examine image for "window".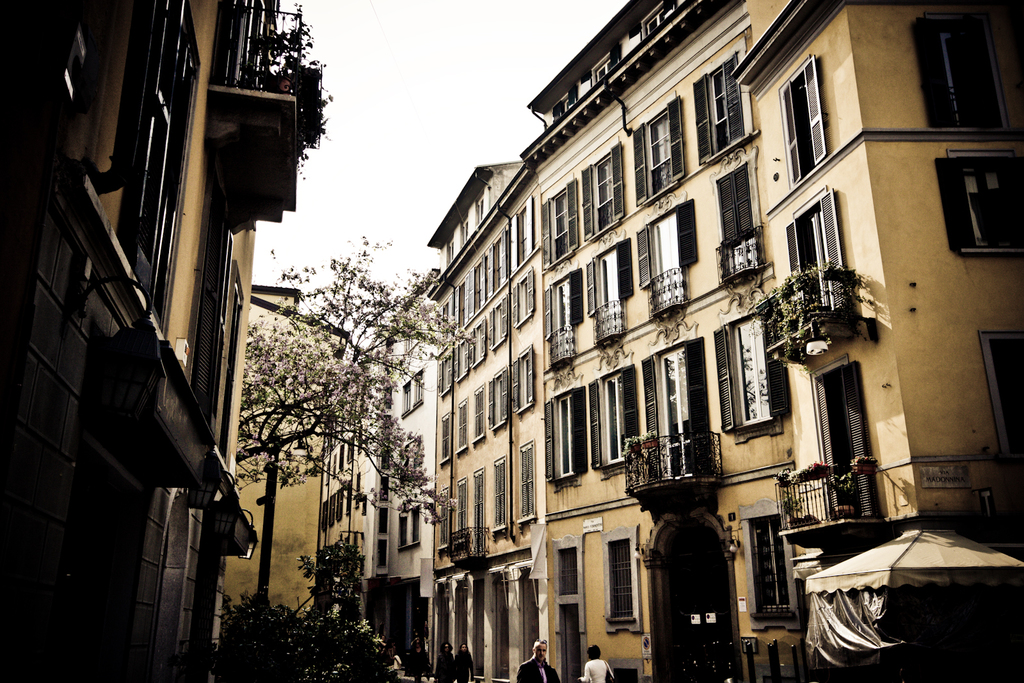
Examination result: Rect(451, 333, 471, 380).
